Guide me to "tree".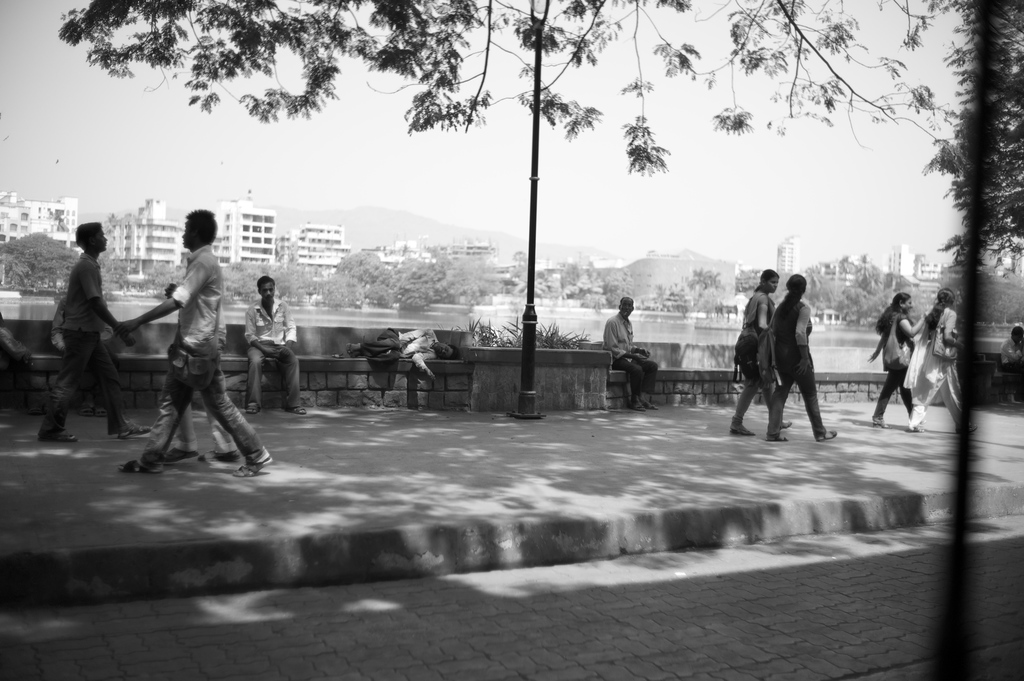
Guidance: [65,0,966,186].
